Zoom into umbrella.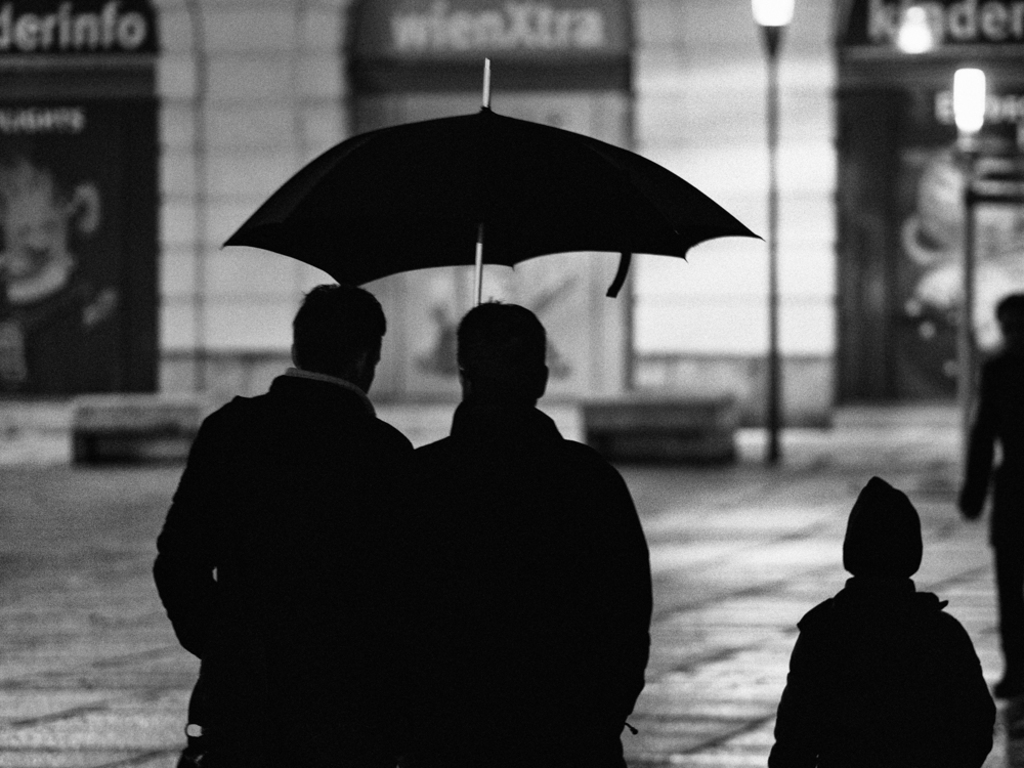
Zoom target: box=[221, 57, 756, 311].
